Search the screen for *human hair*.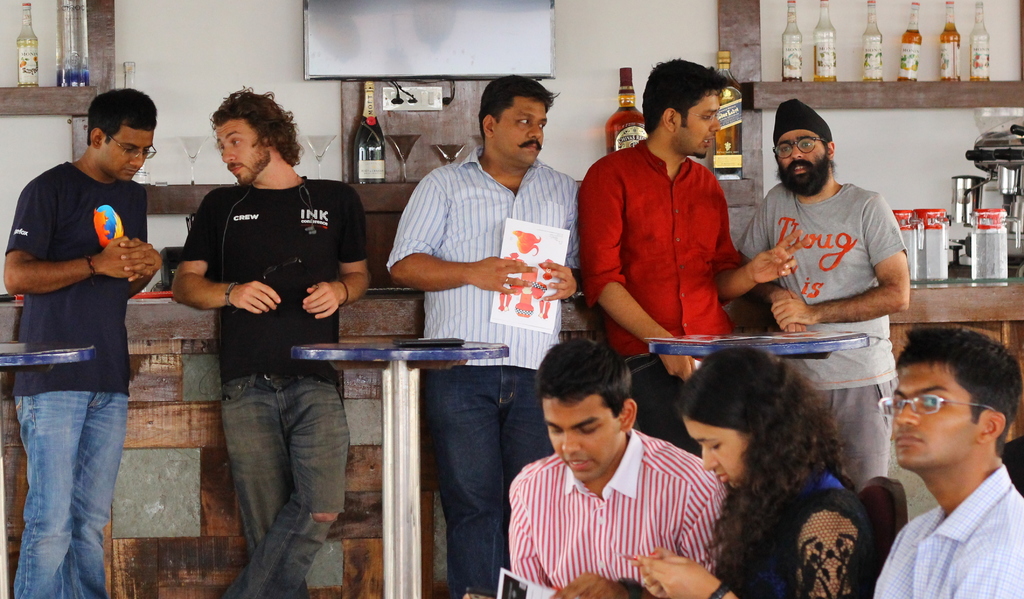
Found at select_region(639, 54, 729, 135).
